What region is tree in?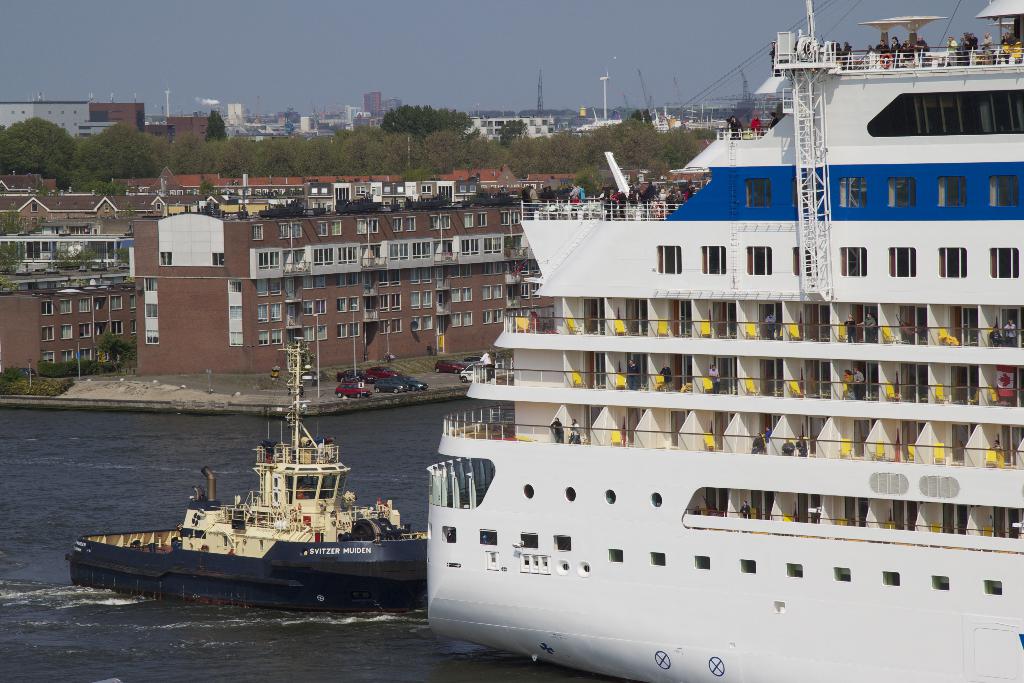
[0, 240, 17, 278].
